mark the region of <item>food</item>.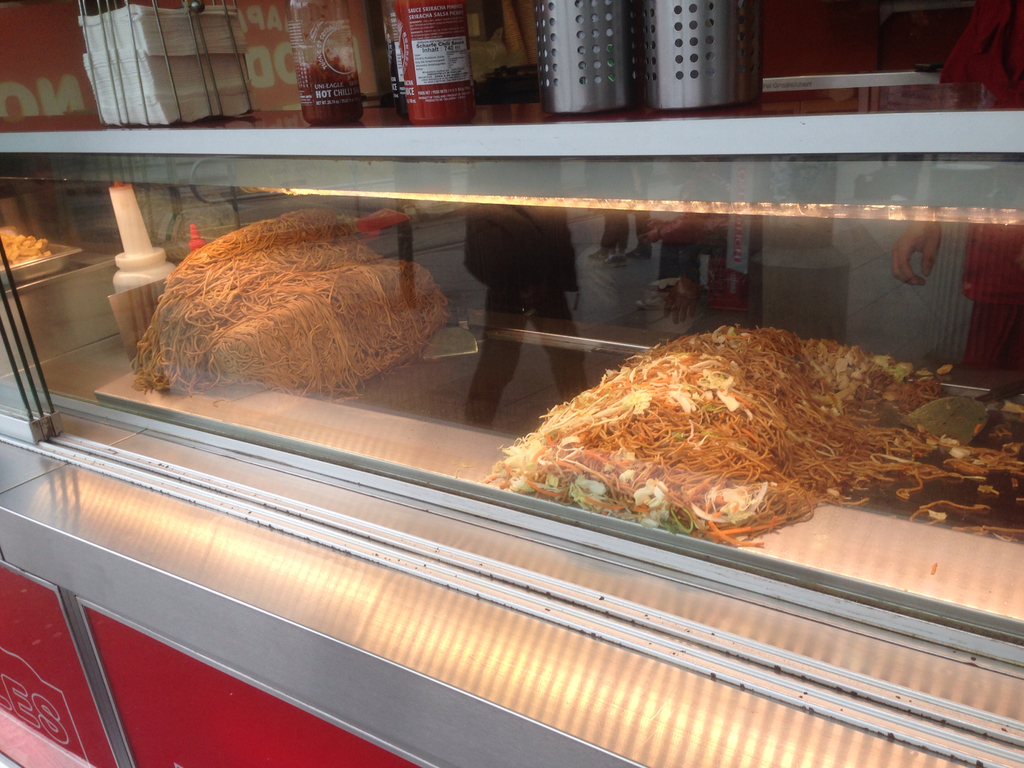
Region: BBox(501, 314, 970, 541).
